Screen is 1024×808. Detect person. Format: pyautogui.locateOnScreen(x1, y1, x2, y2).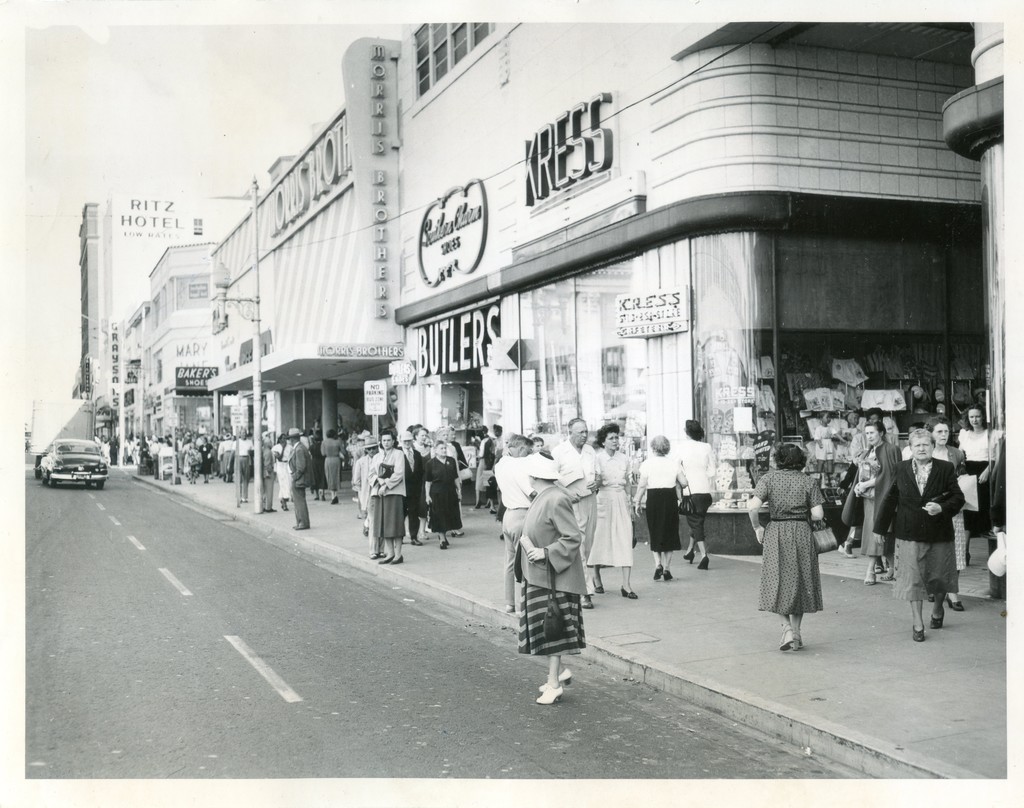
pyautogui.locateOnScreen(551, 419, 597, 575).
